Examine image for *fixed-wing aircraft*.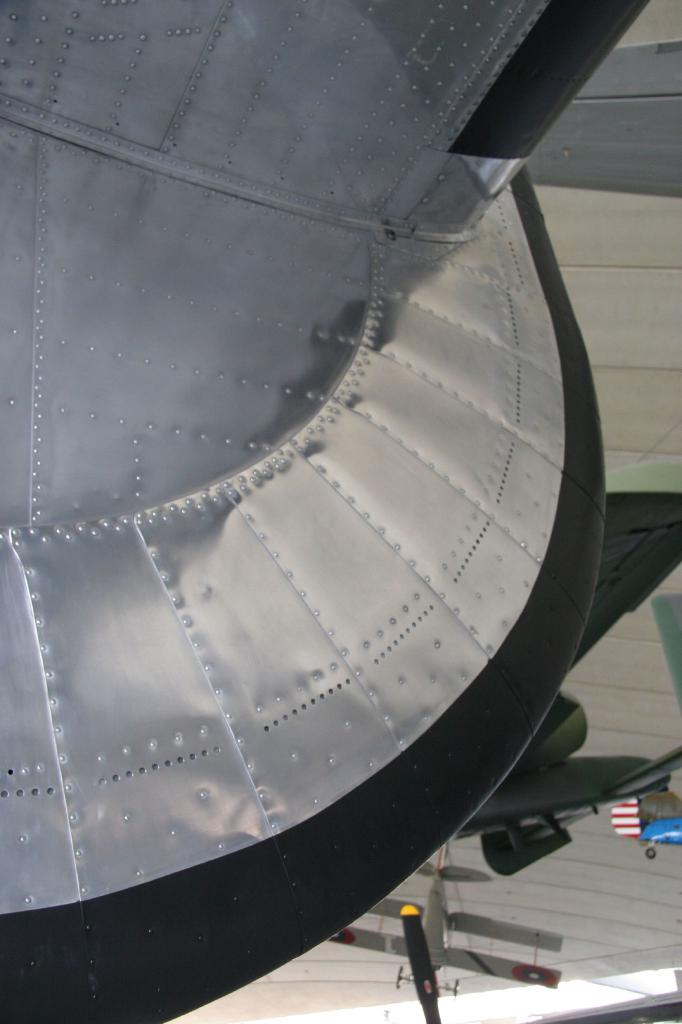
Examination result: l=1, t=0, r=681, b=1023.
